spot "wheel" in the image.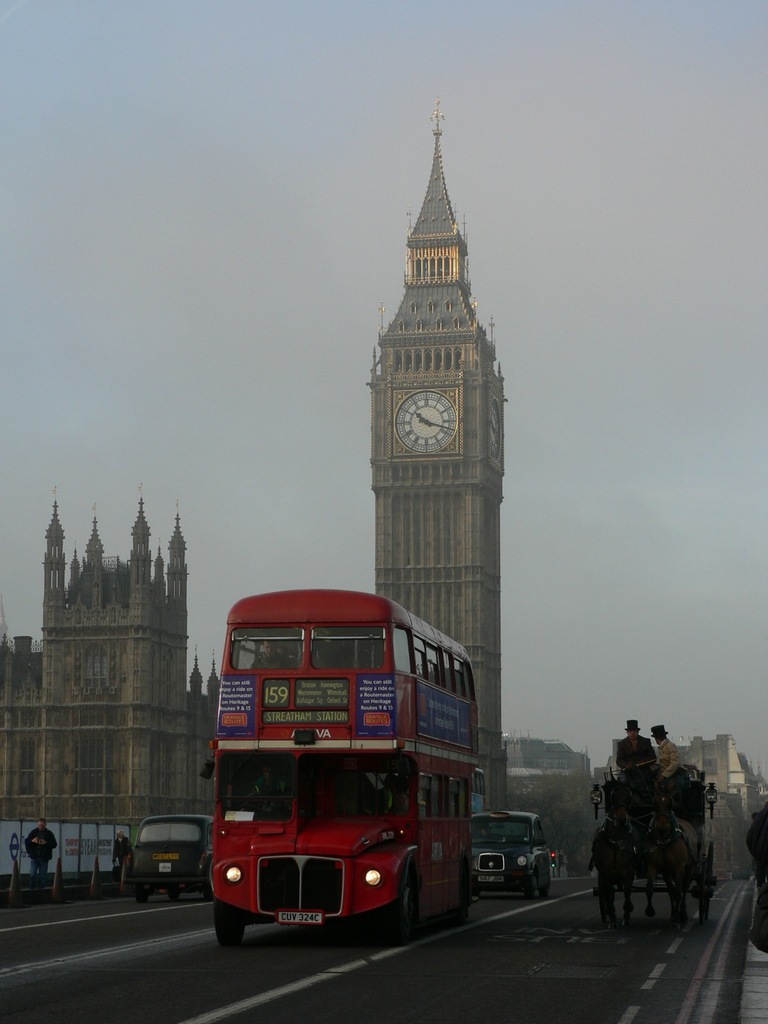
"wheel" found at bbox=(215, 903, 243, 945).
